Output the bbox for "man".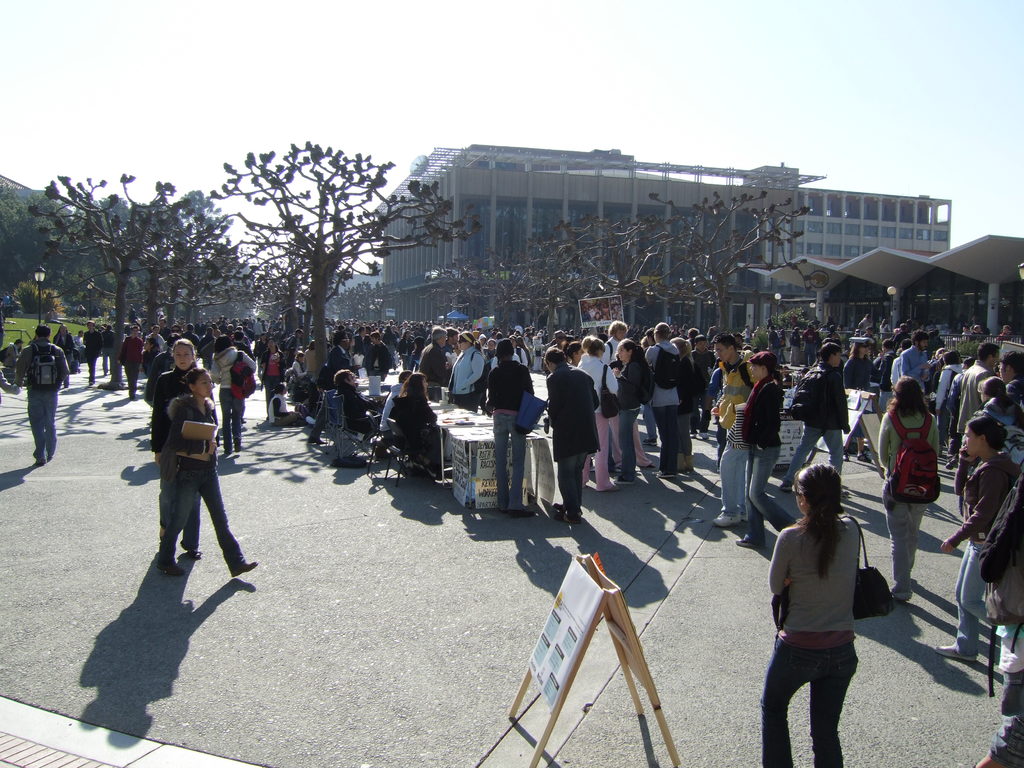
899 329 931 394.
